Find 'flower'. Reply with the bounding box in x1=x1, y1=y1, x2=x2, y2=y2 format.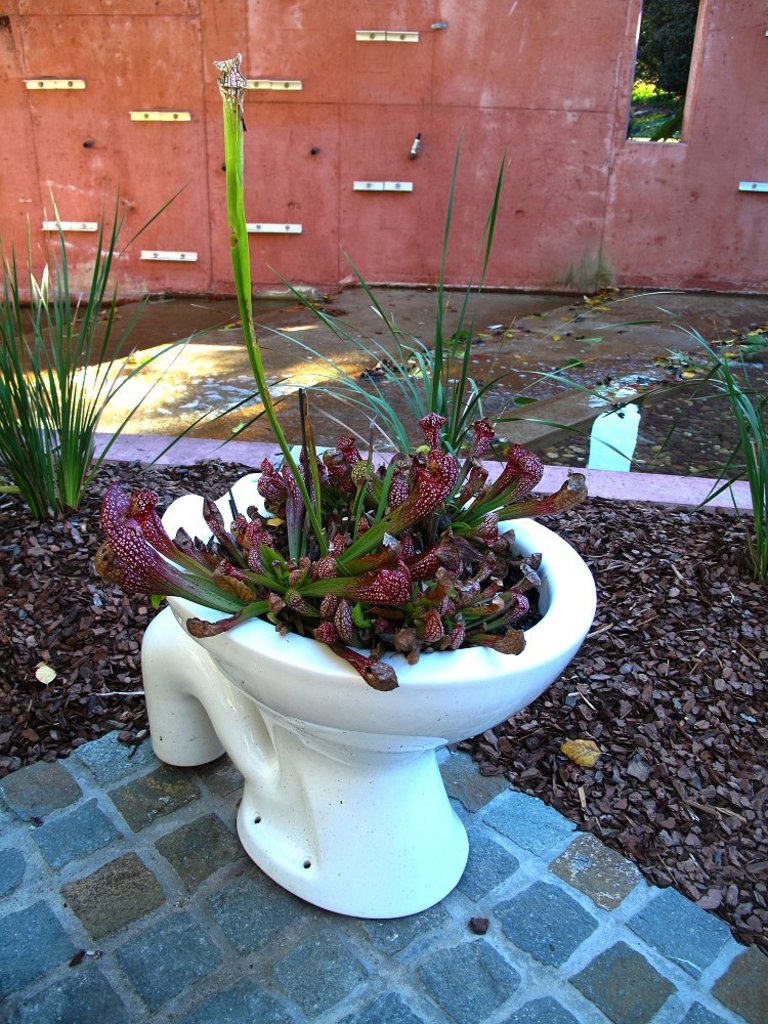
x1=97, y1=492, x2=229, y2=612.
